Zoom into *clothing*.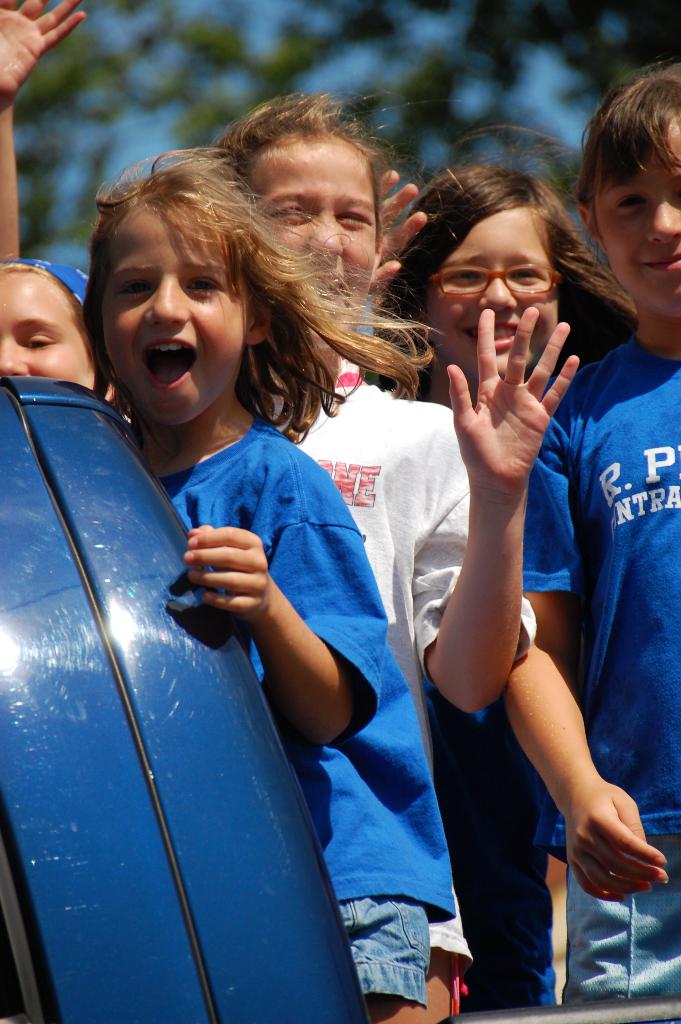
Zoom target: 245,350,475,954.
